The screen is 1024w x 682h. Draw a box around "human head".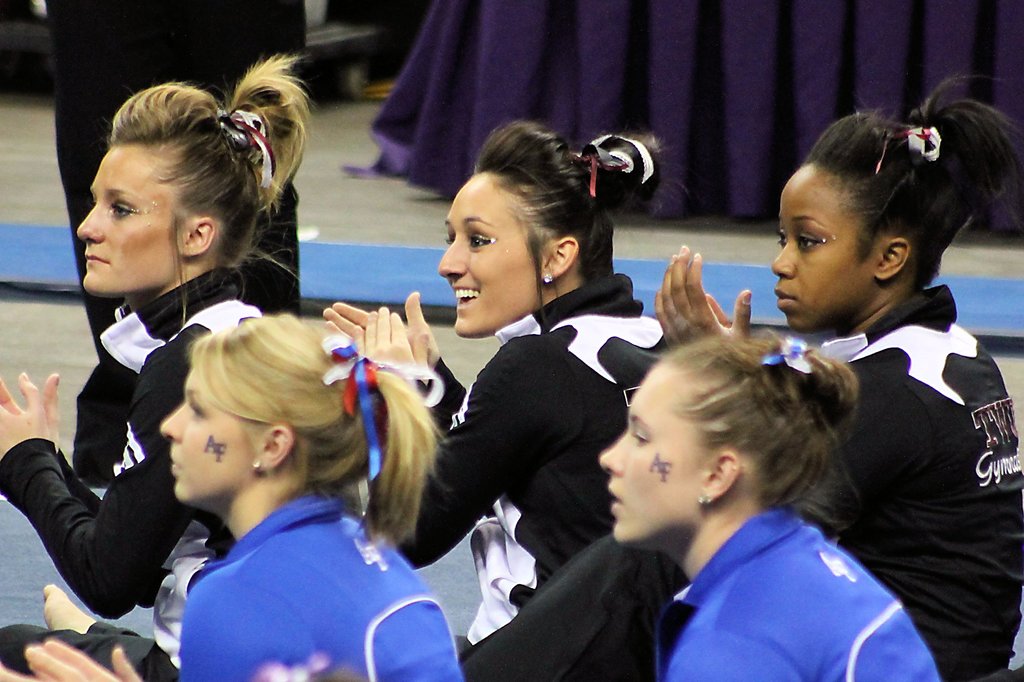
<bbox>607, 311, 853, 573</bbox>.
